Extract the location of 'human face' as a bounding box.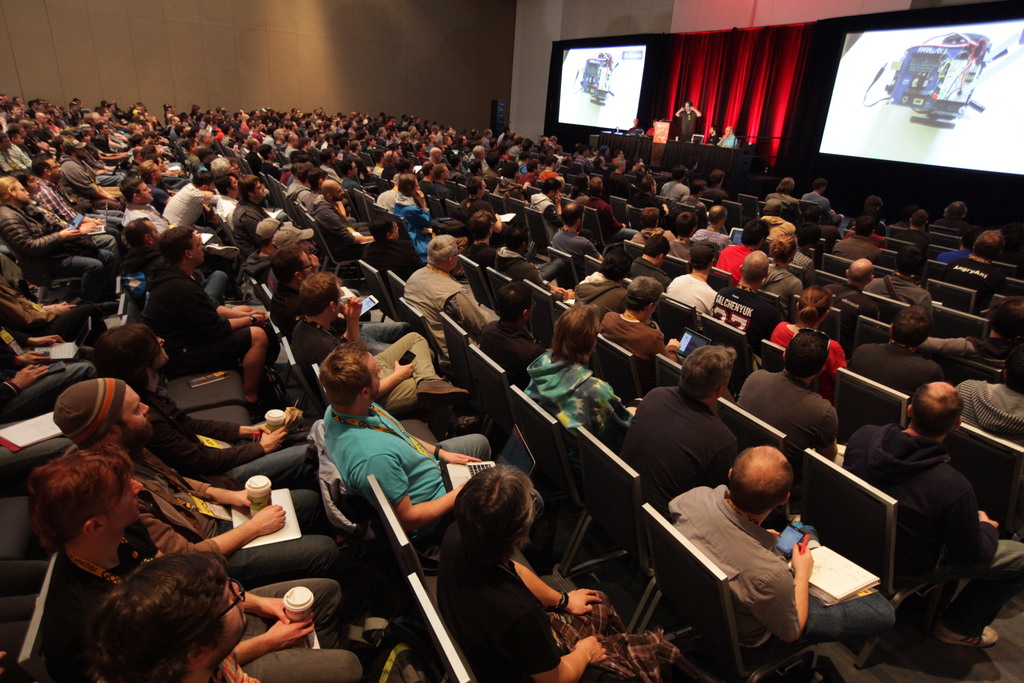
(left=333, top=181, right=346, bottom=202).
